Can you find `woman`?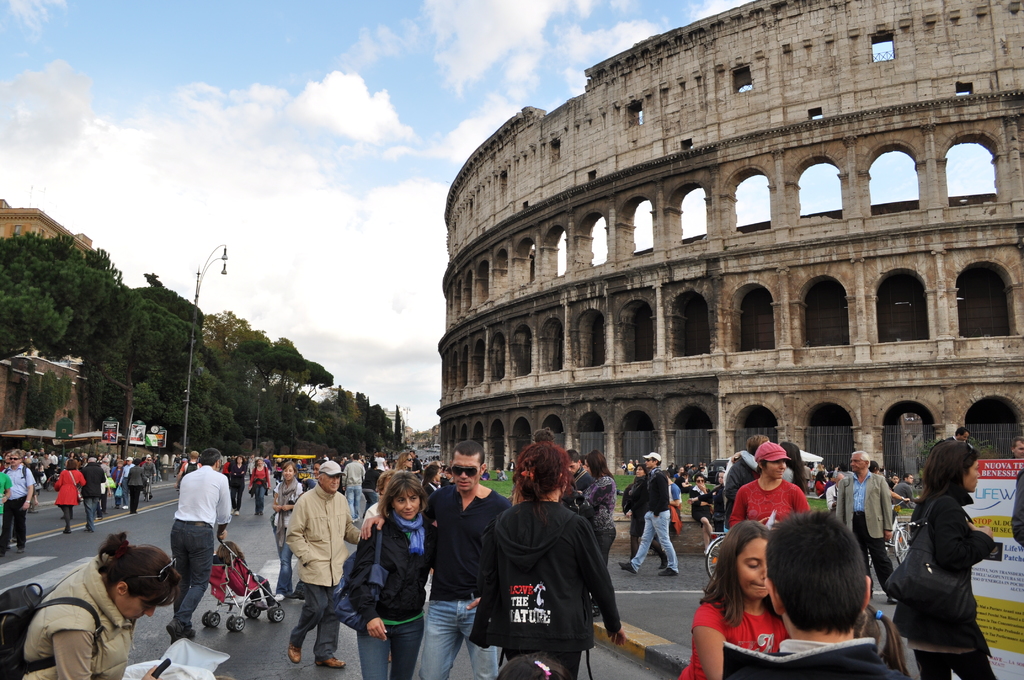
Yes, bounding box: [343, 474, 444, 679].
